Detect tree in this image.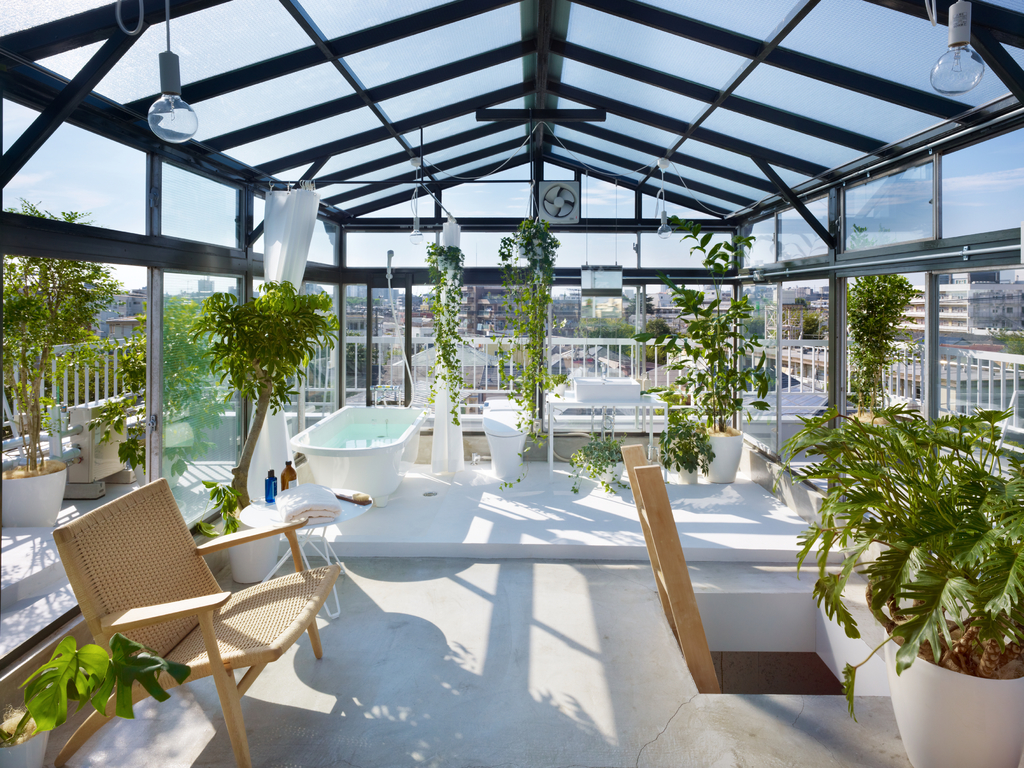
Detection: {"x1": 183, "y1": 274, "x2": 335, "y2": 506}.
